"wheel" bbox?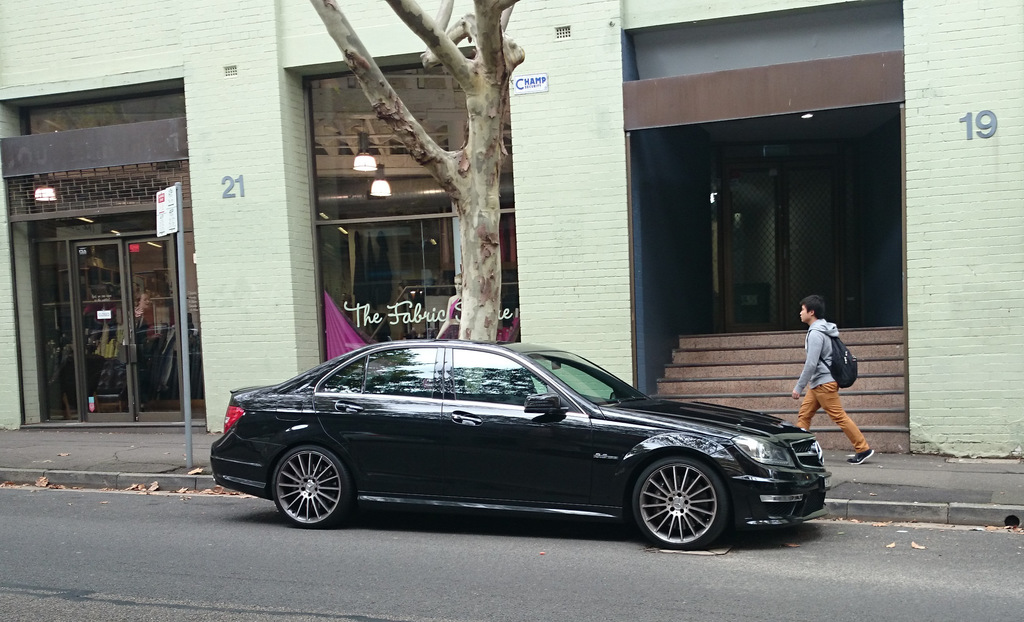
crop(271, 445, 350, 529)
